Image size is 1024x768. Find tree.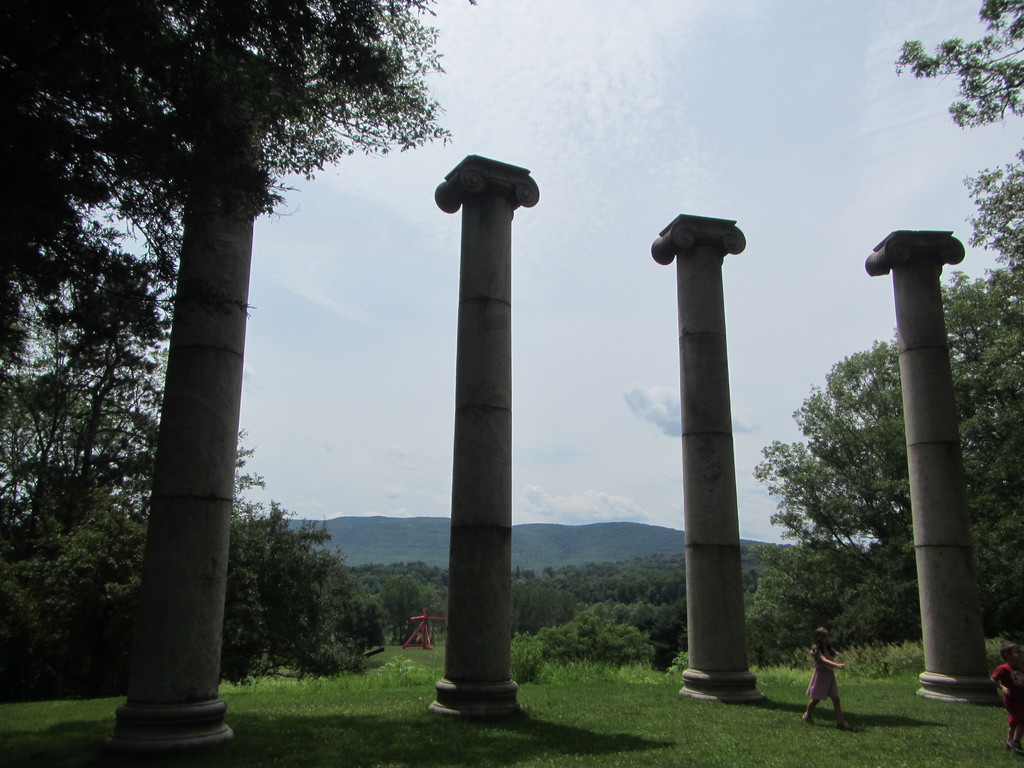
rect(0, 204, 376, 678).
